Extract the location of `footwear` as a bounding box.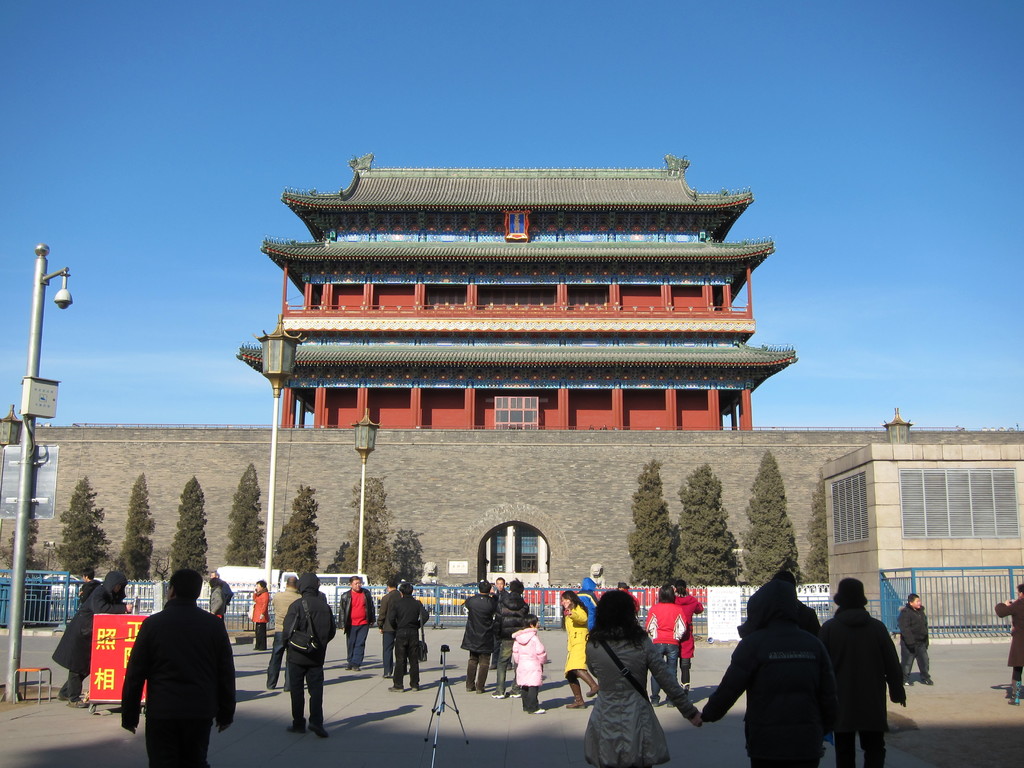
[67,696,88,708].
